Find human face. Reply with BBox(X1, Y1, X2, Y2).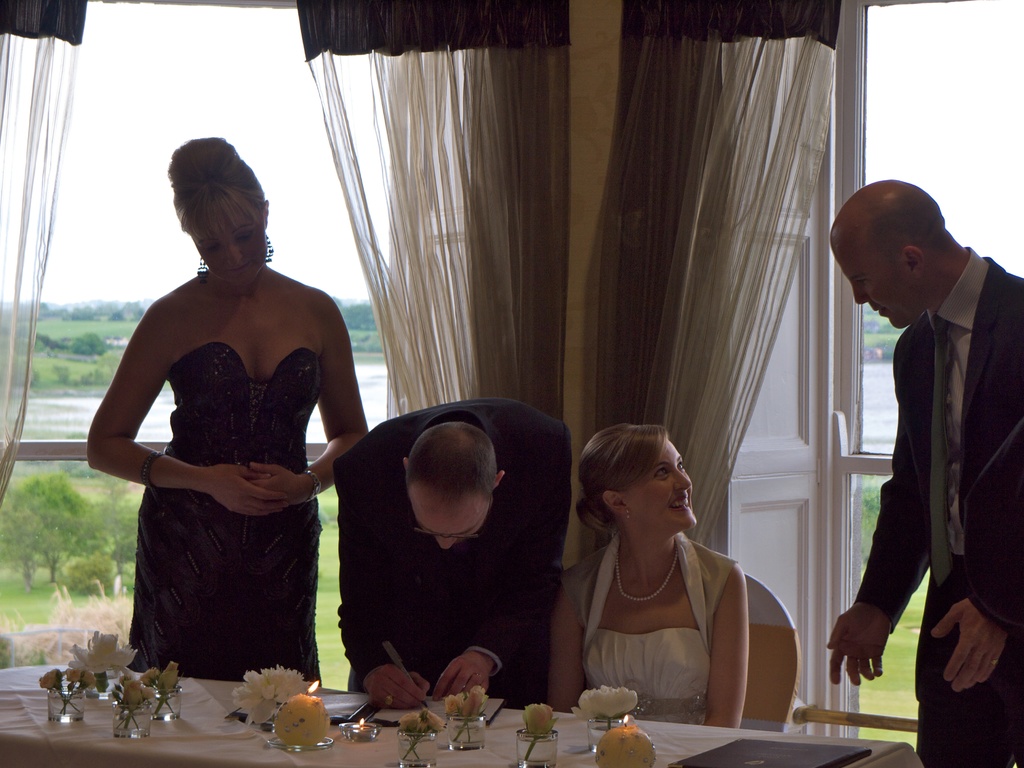
BBox(414, 504, 492, 549).
